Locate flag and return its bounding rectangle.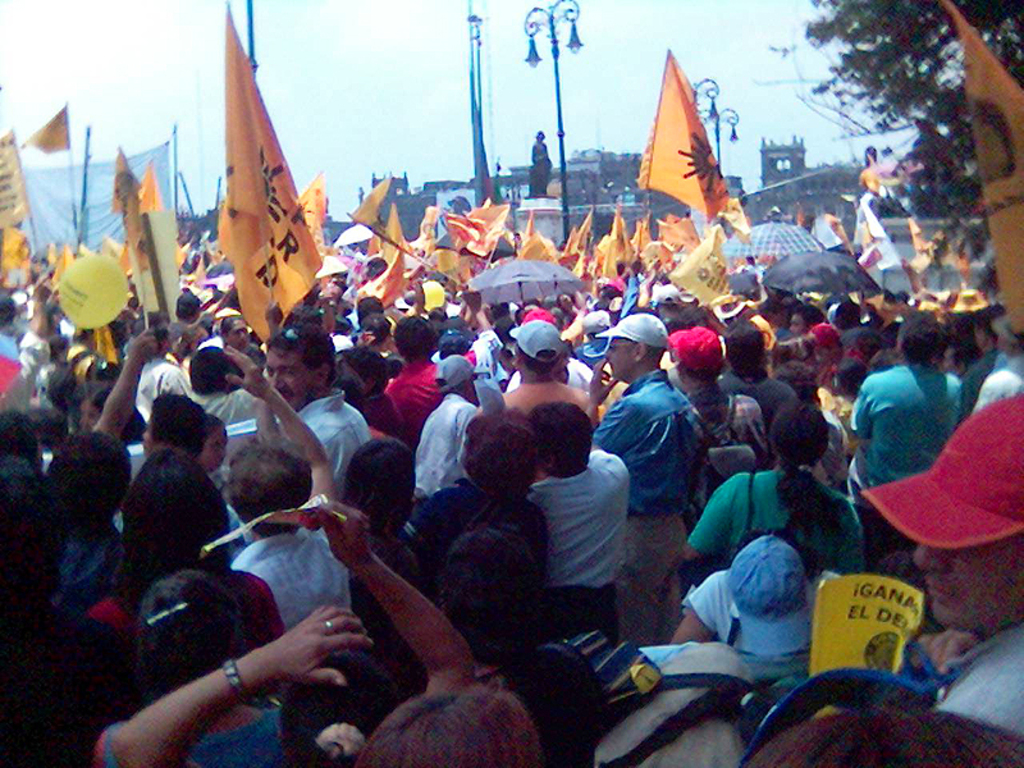
l=628, t=214, r=657, b=266.
